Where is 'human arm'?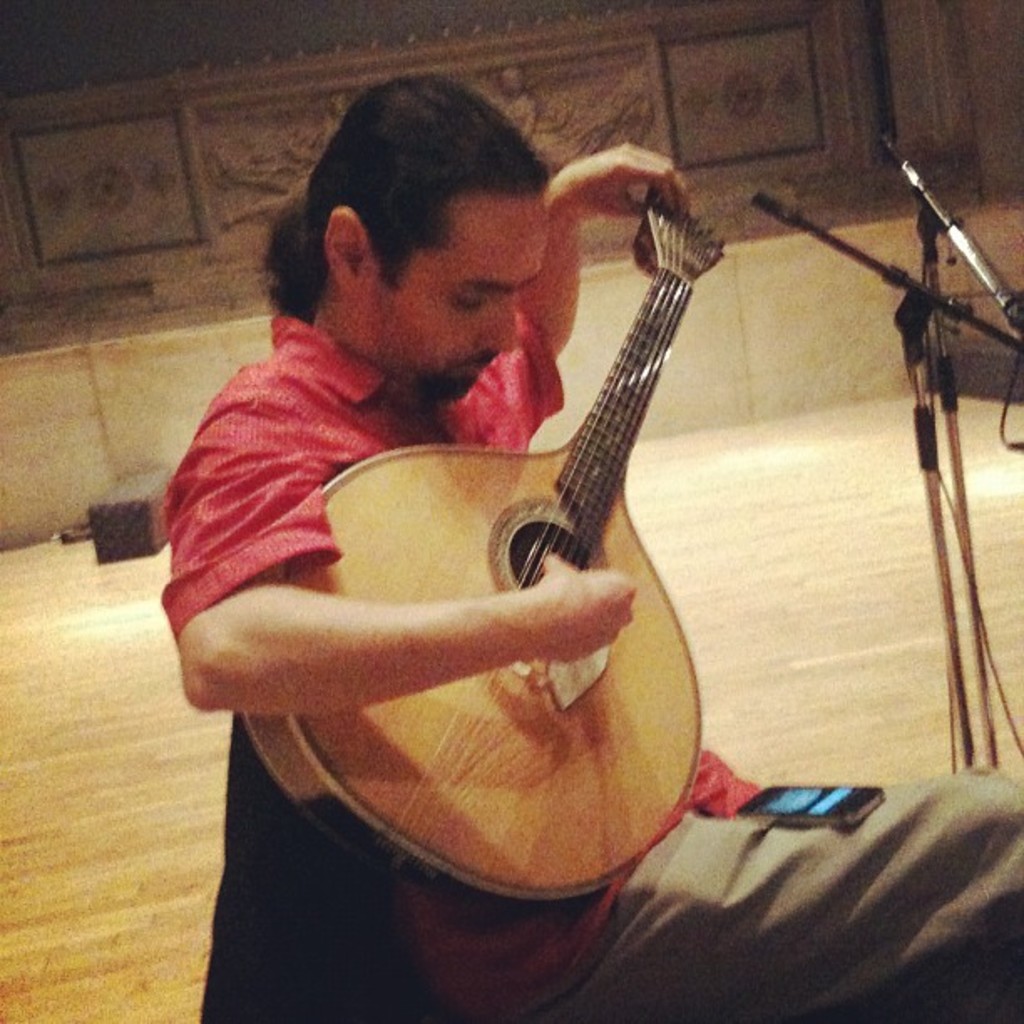
(x1=164, y1=373, x2=641, y2=718).
